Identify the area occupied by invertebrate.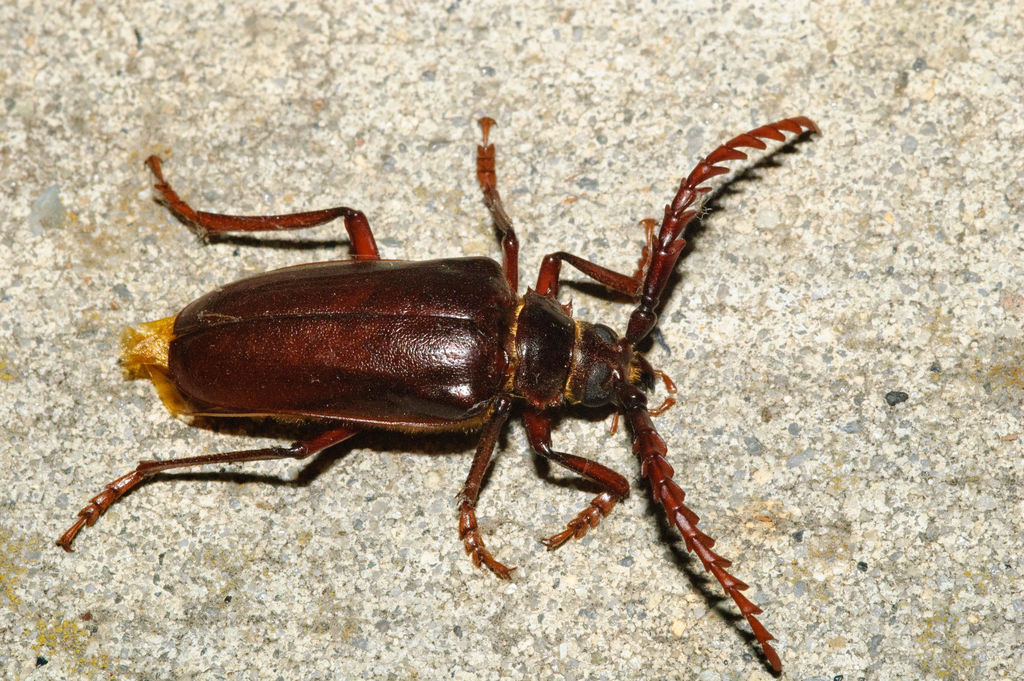
Area: pyautogui.locateOnScreen(54, 111, 824, 680).
